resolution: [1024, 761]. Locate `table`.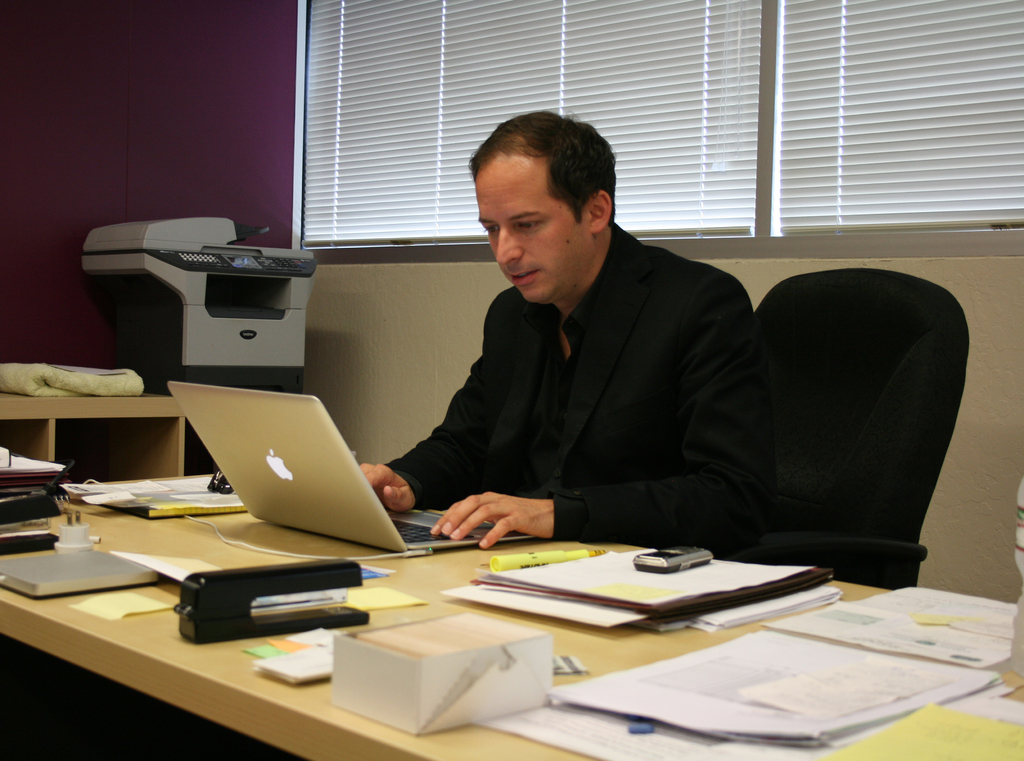
34,416,898,760.
